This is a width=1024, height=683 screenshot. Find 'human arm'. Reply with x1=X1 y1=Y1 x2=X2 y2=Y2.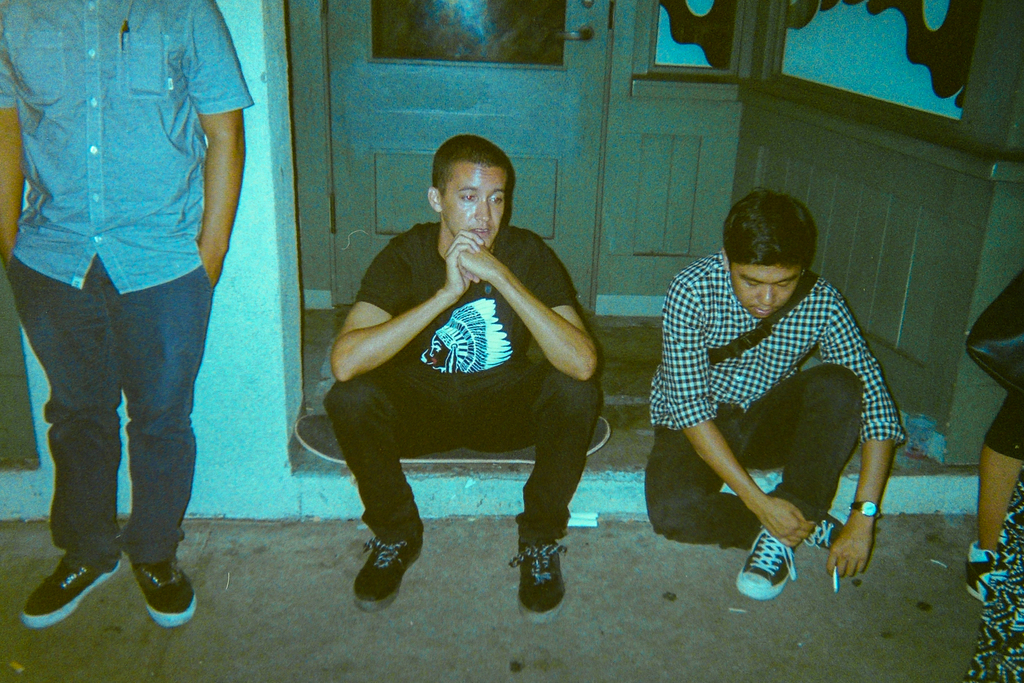
x1=664 y1=258 x2=818 y2=548.
